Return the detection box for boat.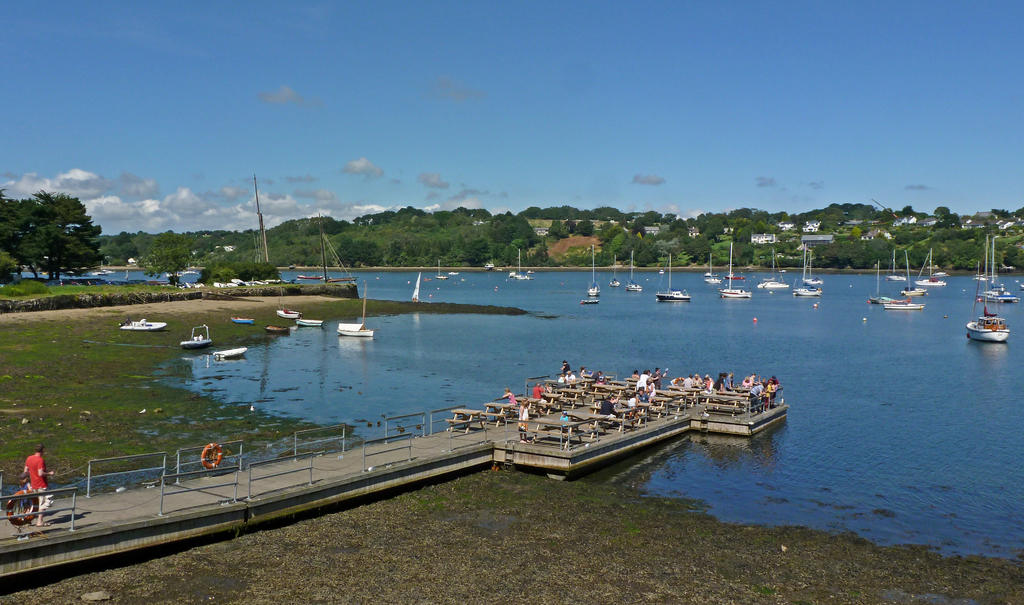
[705, 255, 714, 274].
